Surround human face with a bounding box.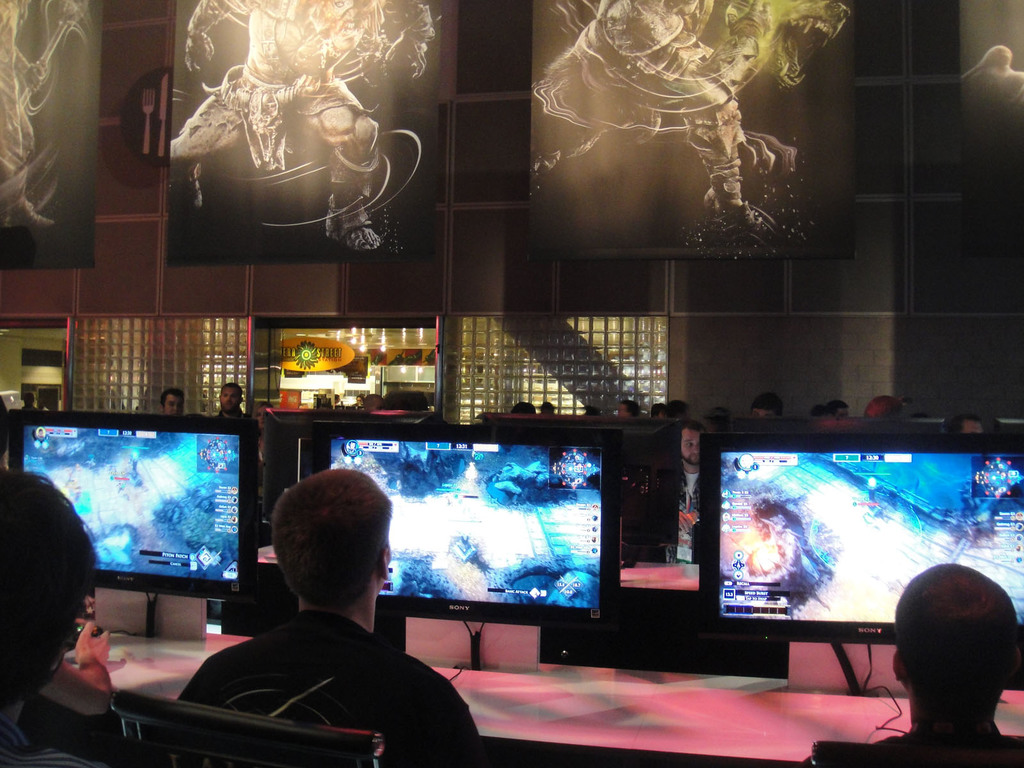
x1=161 y1=392 x2=186 y2=418.
